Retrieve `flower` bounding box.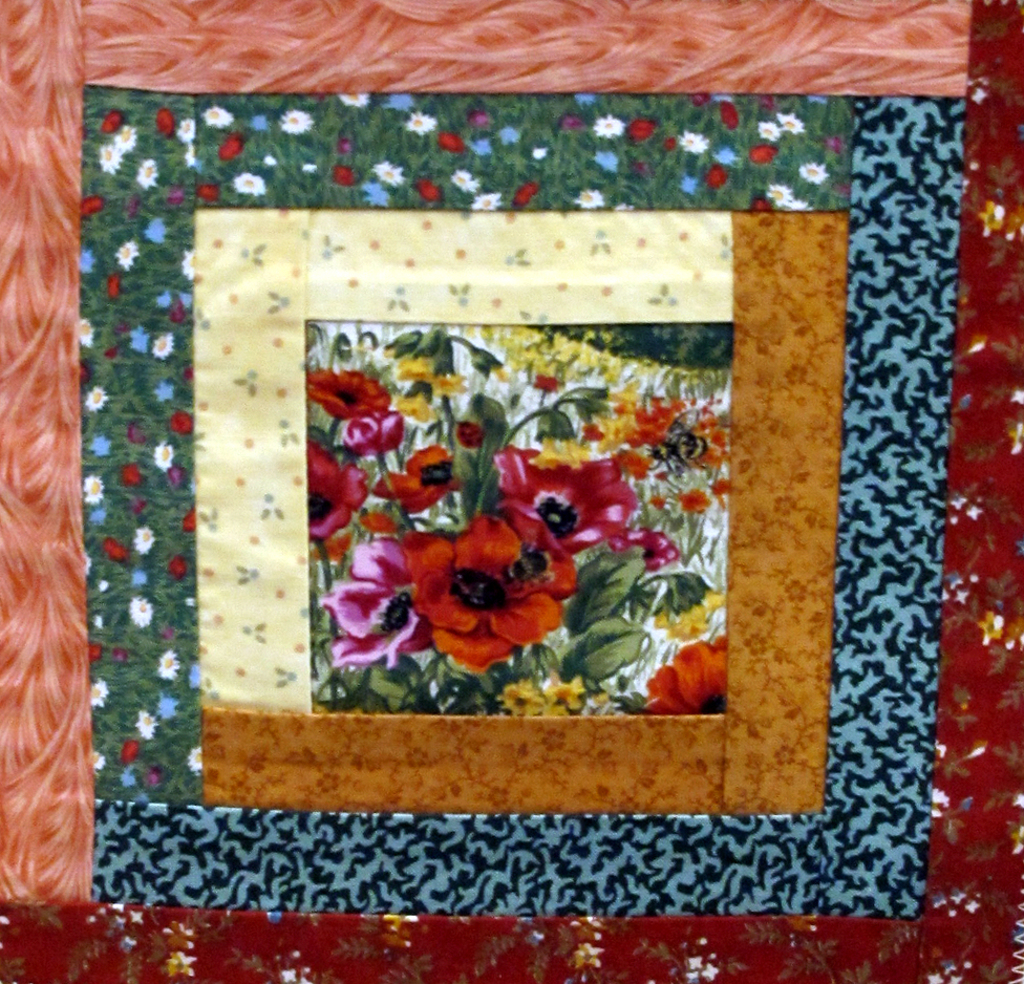
Bounding box: (300, 162, 317, 175).
